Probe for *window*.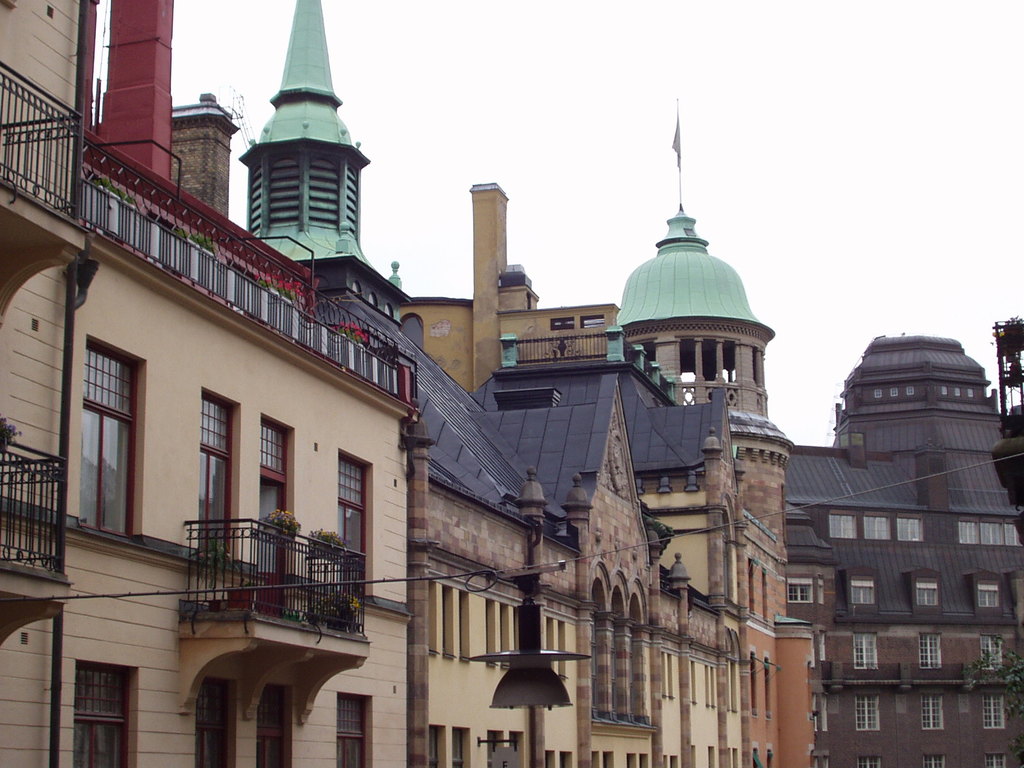
Probe result: x1=750 y1=652 x2=759 y2=718.
